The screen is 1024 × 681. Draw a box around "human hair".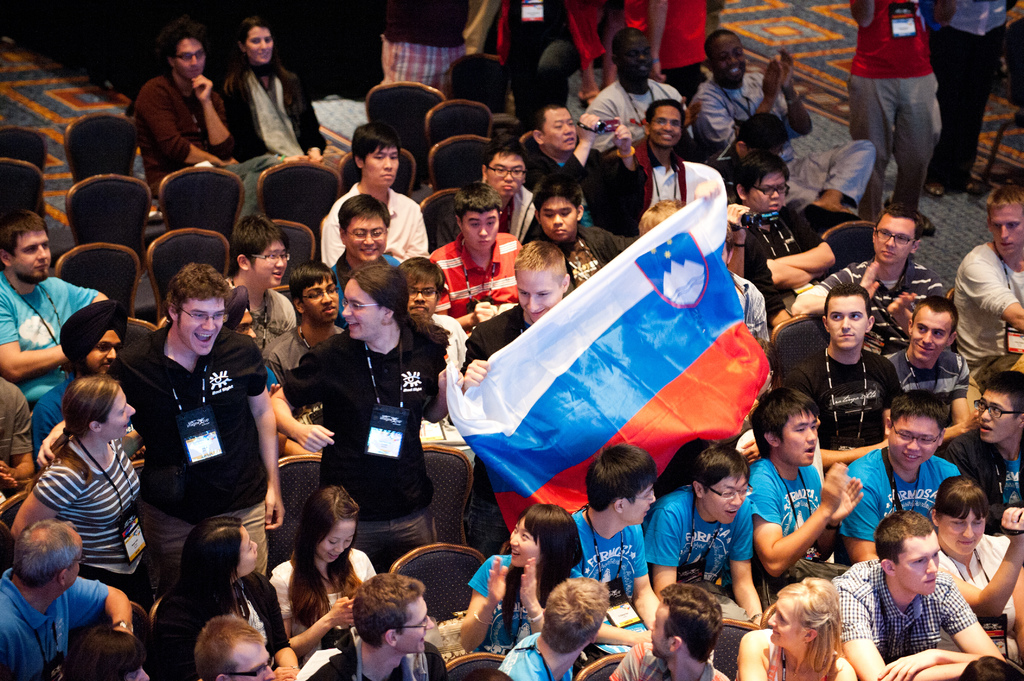
select_region(985, 184, 1023, 225).
